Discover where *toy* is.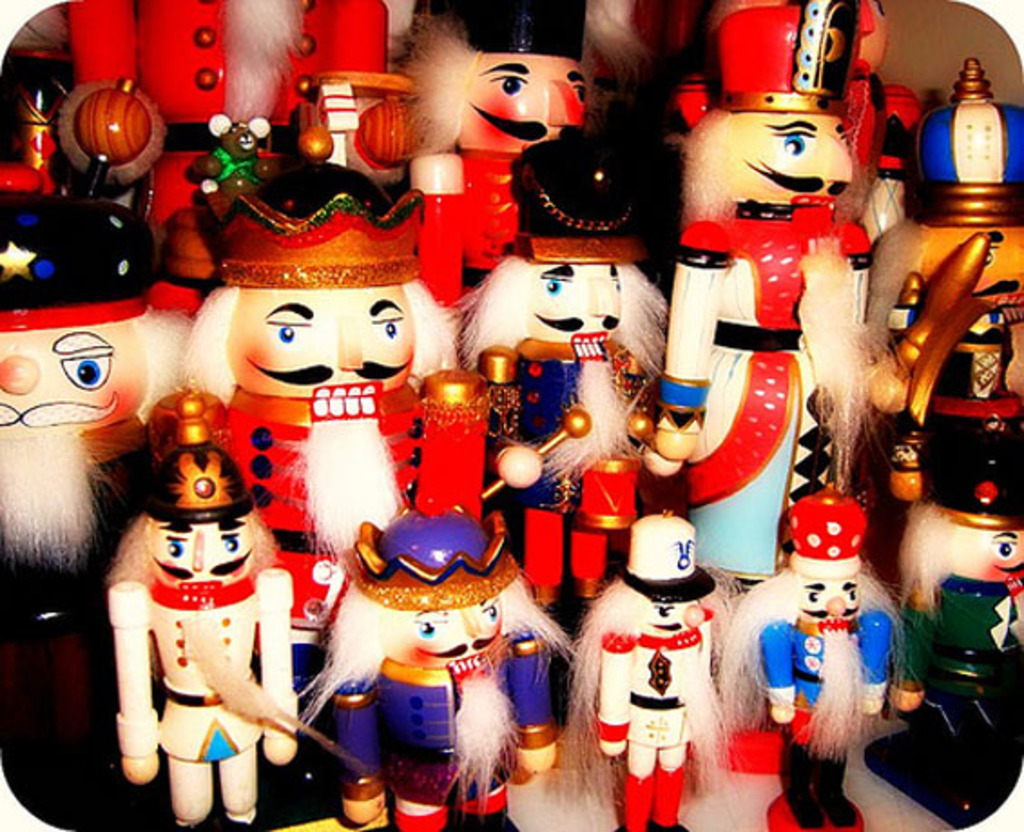
Discovered at [451,118,667,634].
